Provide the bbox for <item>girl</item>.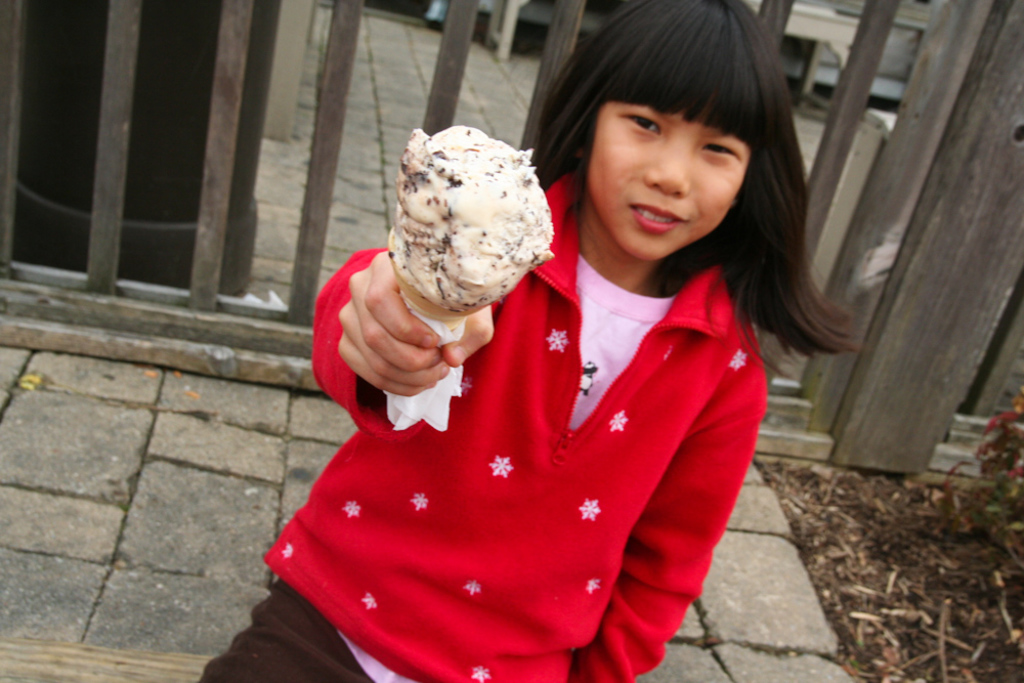
detection(201, 0, 874, 682).
